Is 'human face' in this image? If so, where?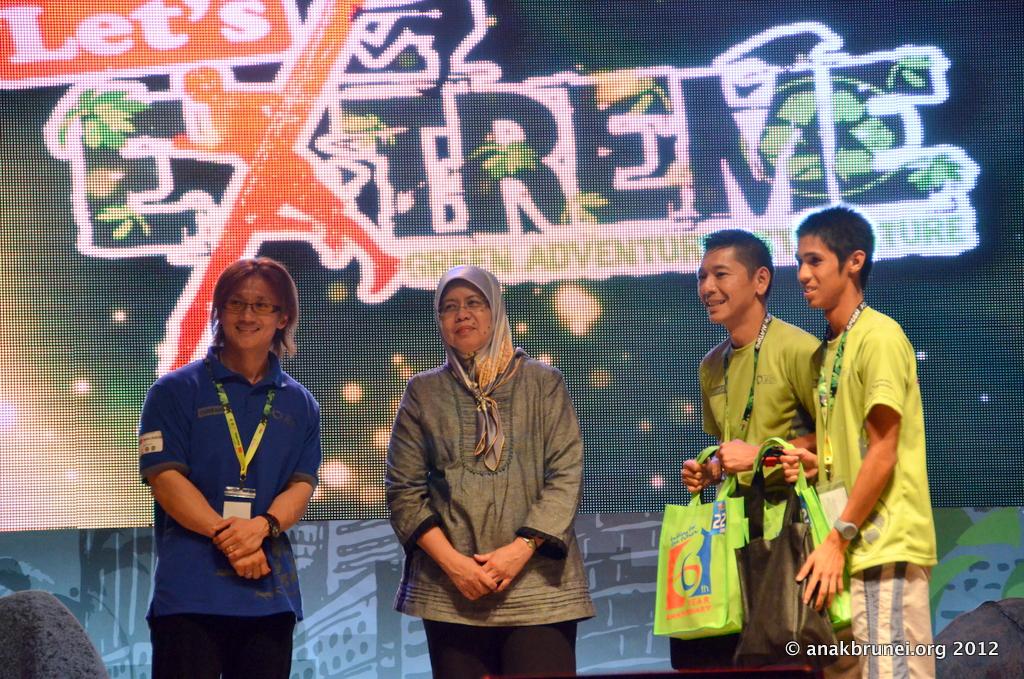
Yes, at (x1=791, y1=233, x2=845, y2=310).
